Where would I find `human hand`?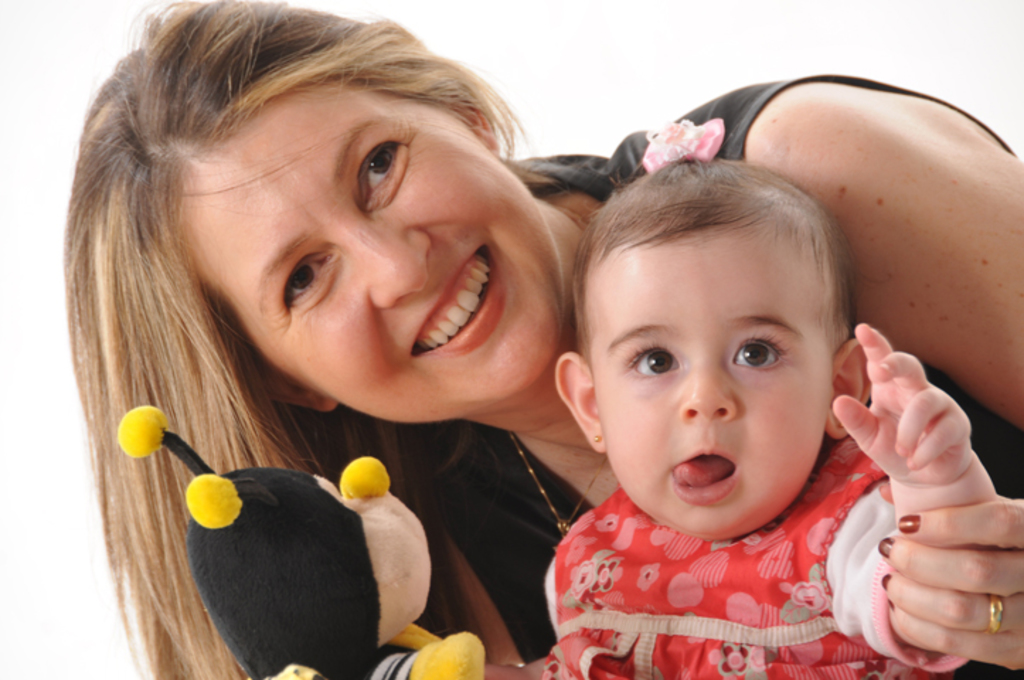
At detection(854, 317, 1000, 560).
